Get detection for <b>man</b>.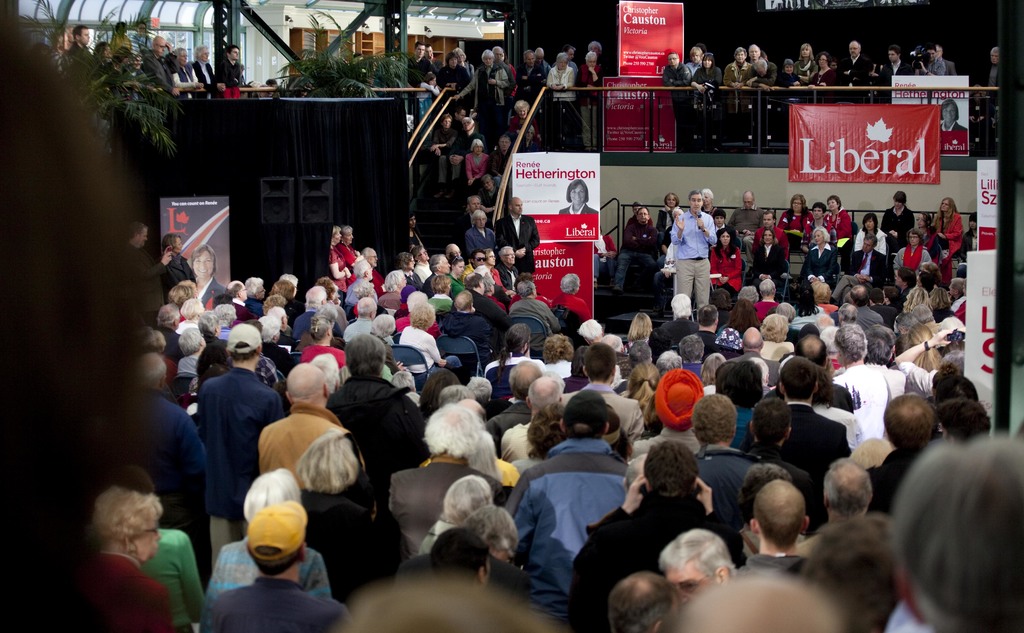
Detection: (x1=744, y1=60, x2=778, y2=145).
